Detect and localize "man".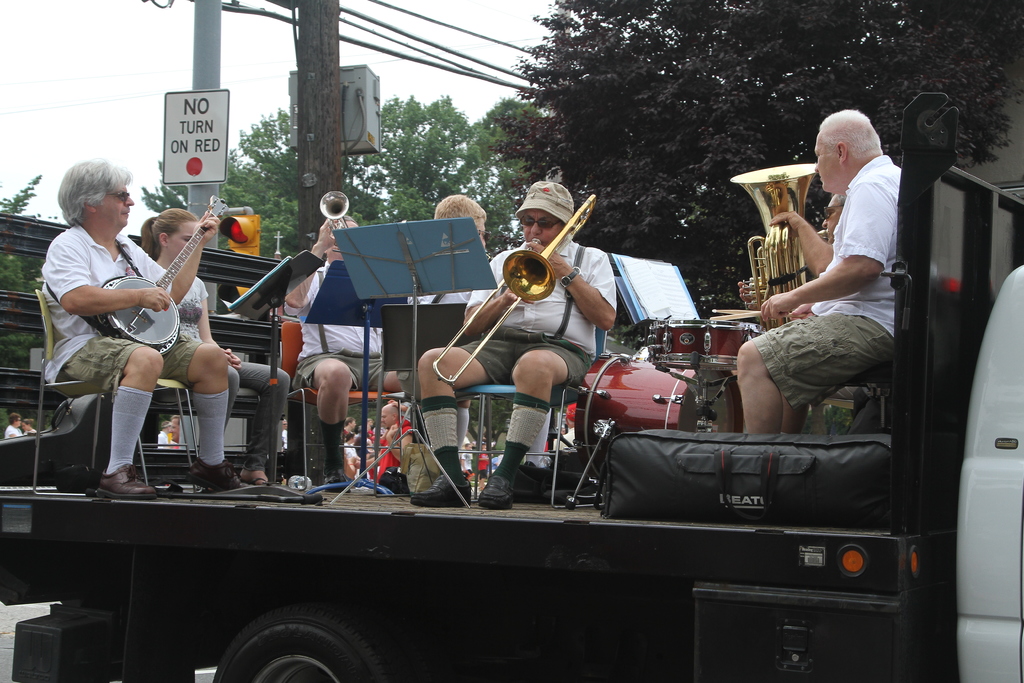
Localized at (left=379, top=398, right=404, bottom=477).
